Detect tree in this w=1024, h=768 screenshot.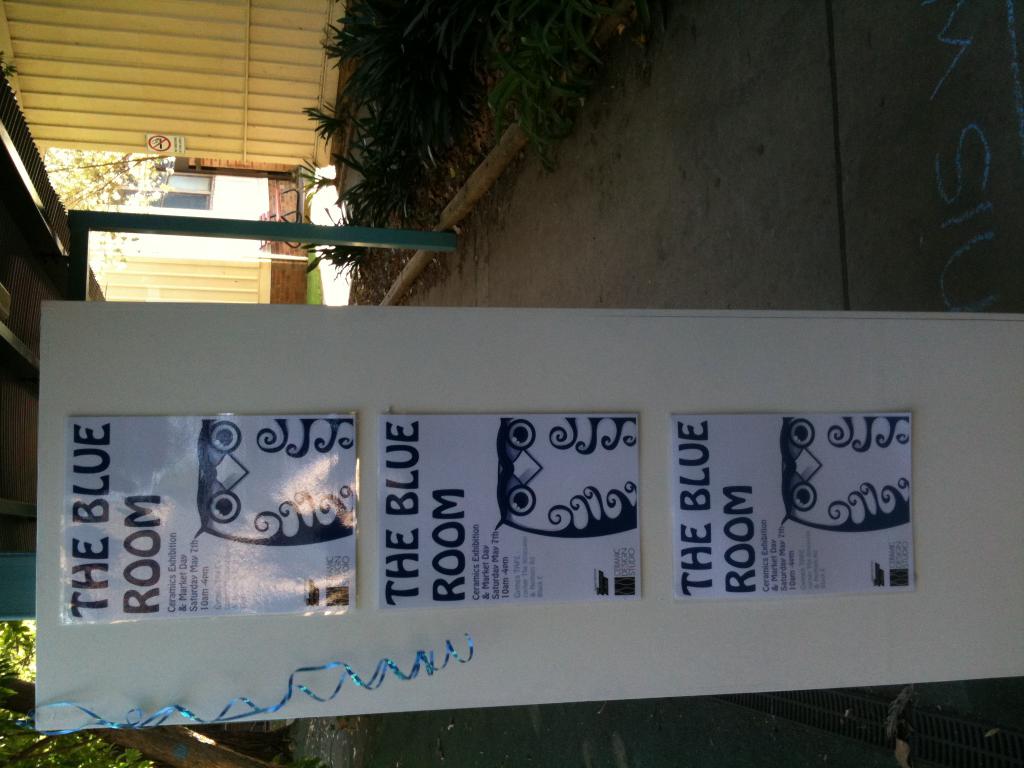
Detection: 37:146:175:208.
